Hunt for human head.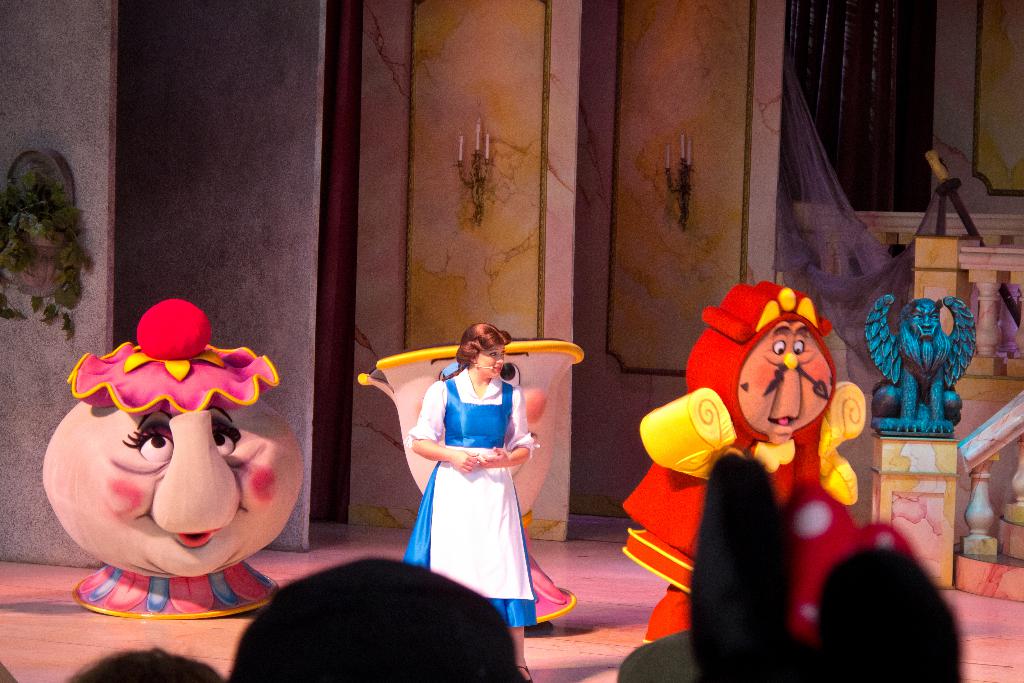
Hunted down at Rect(687, 451, 791, 682).
